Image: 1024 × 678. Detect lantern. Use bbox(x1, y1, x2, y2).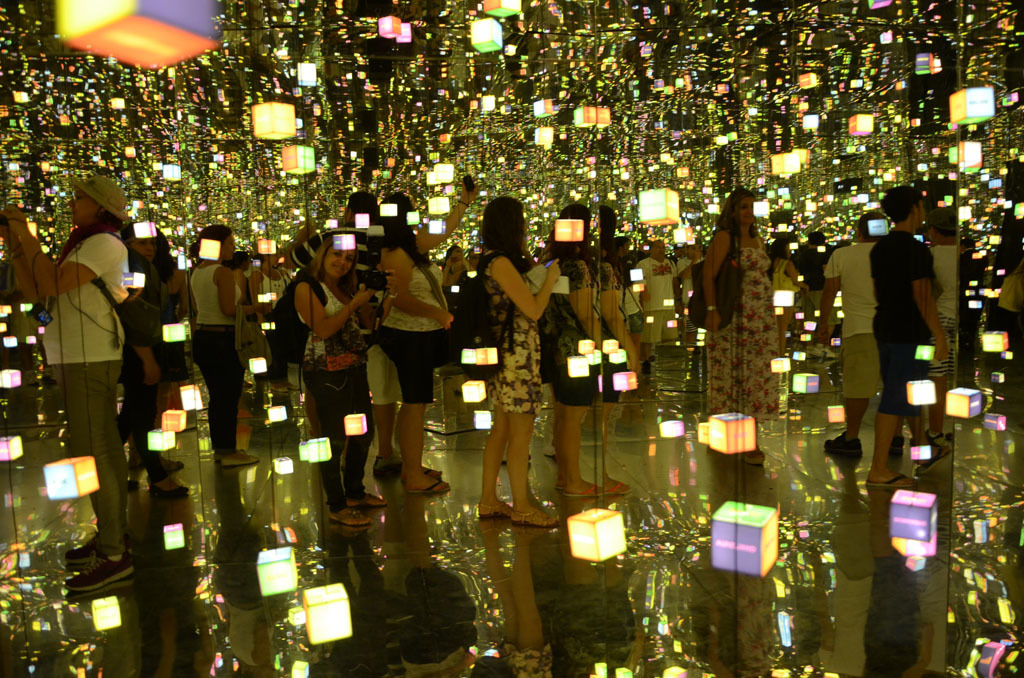
bbox(332, 235, 355, 247).
